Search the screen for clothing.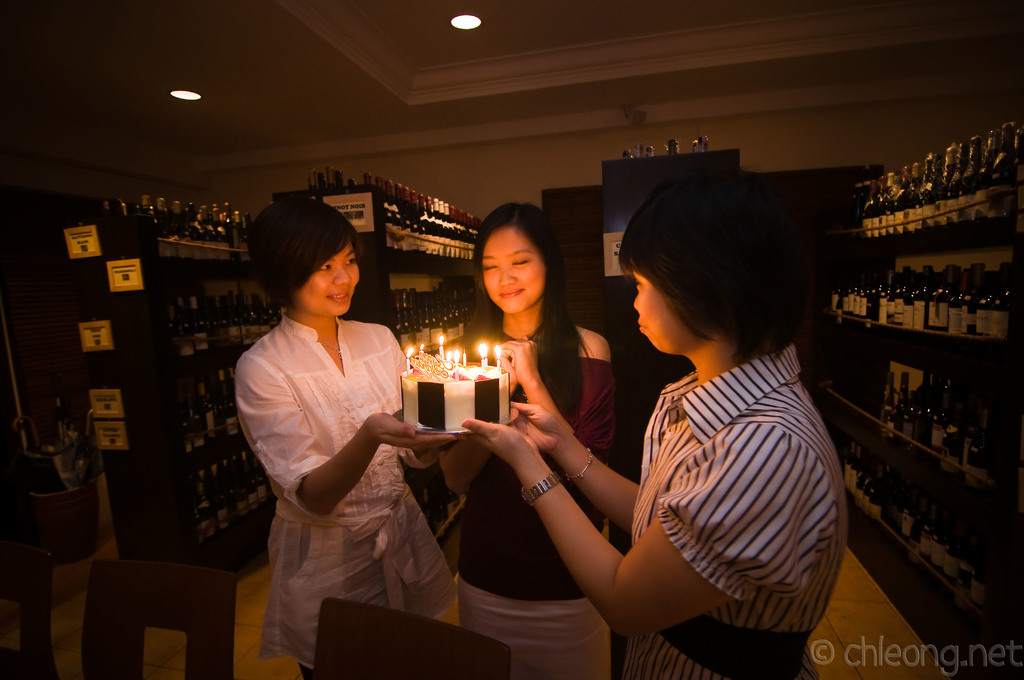
Found at <bbox>438, 328, 620, 679</bbox>.
